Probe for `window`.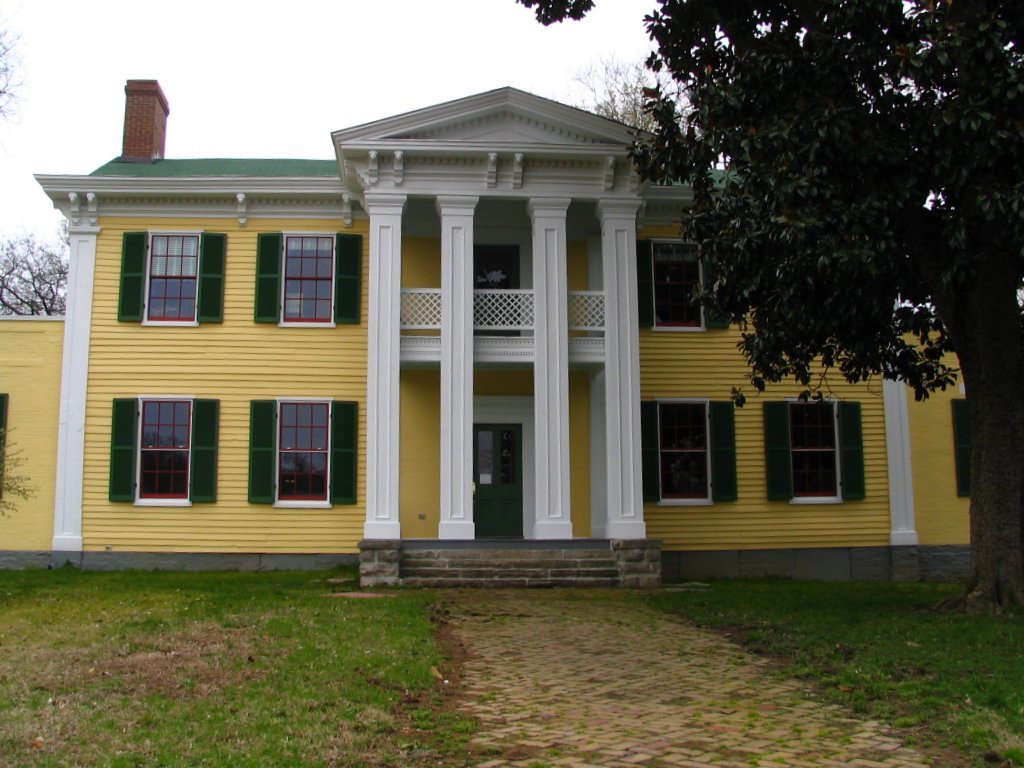
Probe result: x1=245 y1=393 x2=361 y2=510.
